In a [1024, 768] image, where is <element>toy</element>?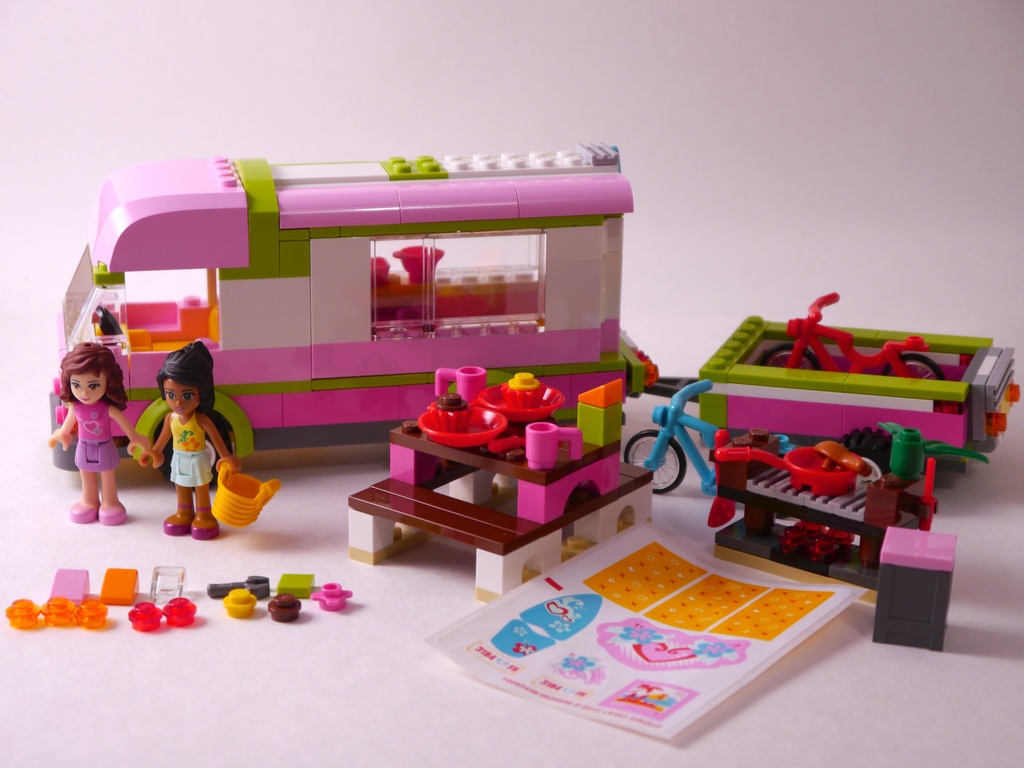
Rect(131, 341, 245, 541).
